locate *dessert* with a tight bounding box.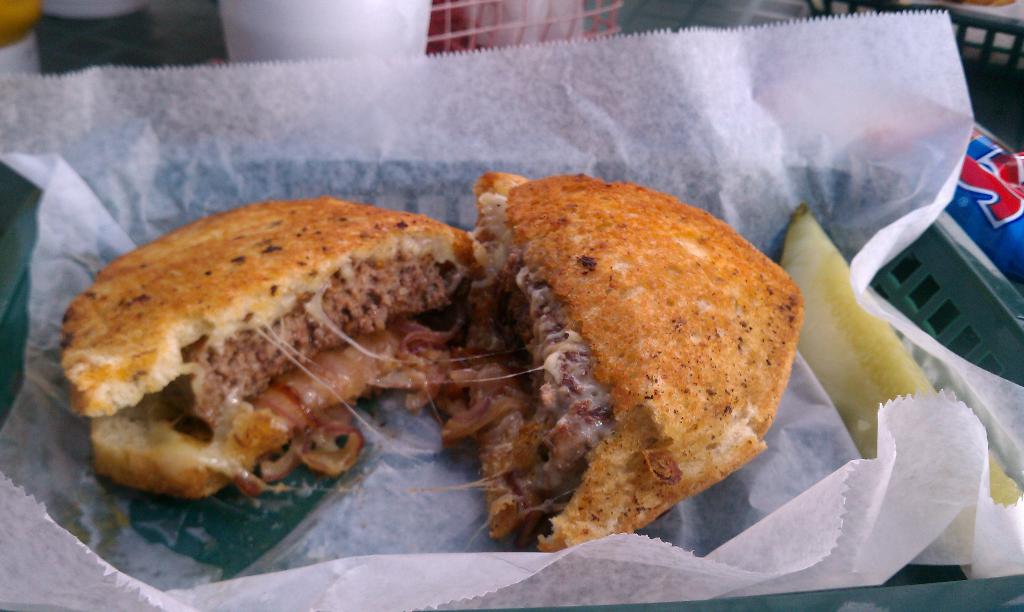
x1=47, y1=207, x2=570, y2=504.
